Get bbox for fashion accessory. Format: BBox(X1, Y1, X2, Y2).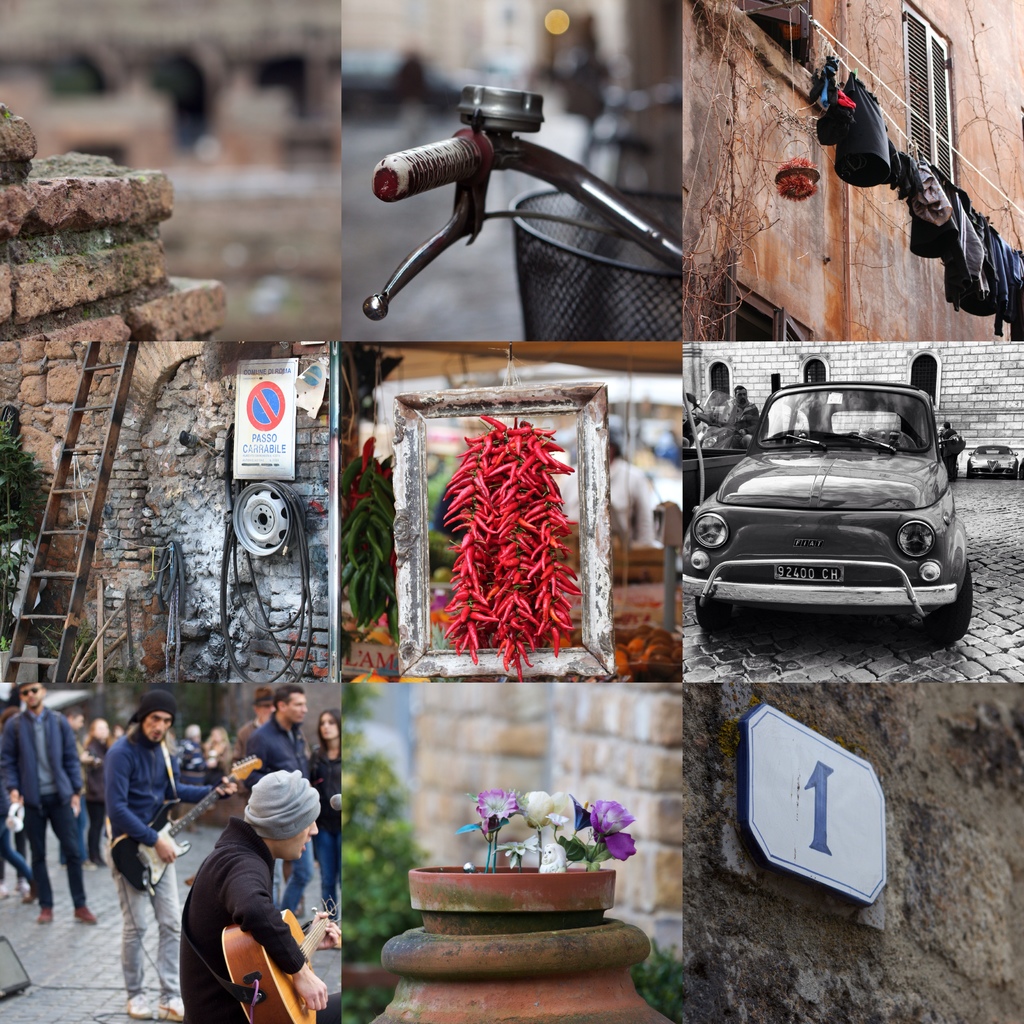
BBox(132, 691, 174, 722).
